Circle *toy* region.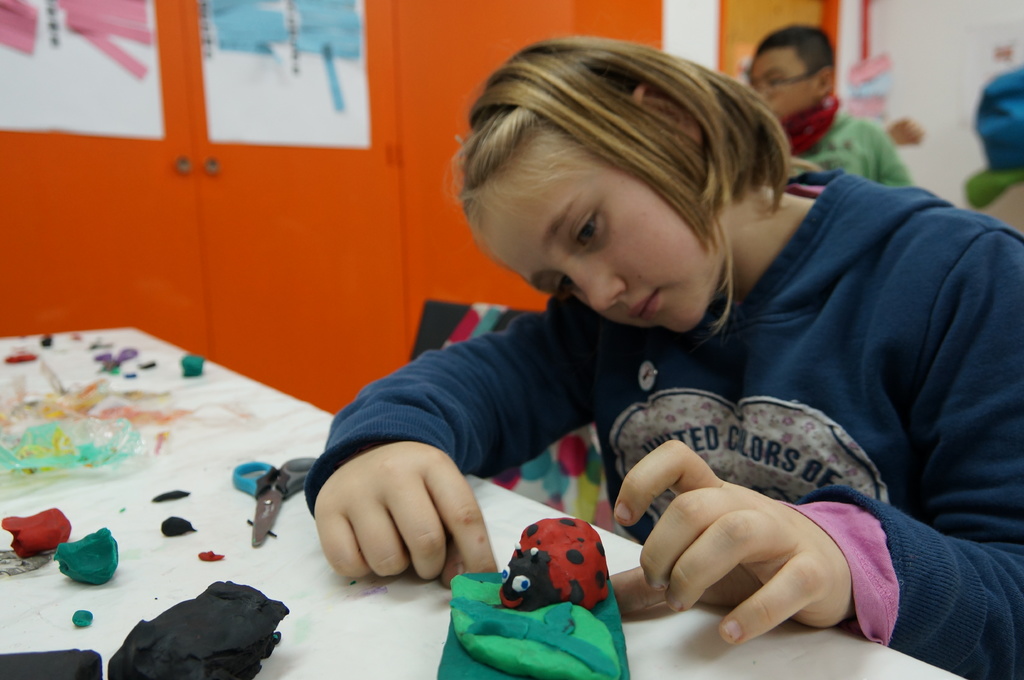
Region: 161,516,198,539.
